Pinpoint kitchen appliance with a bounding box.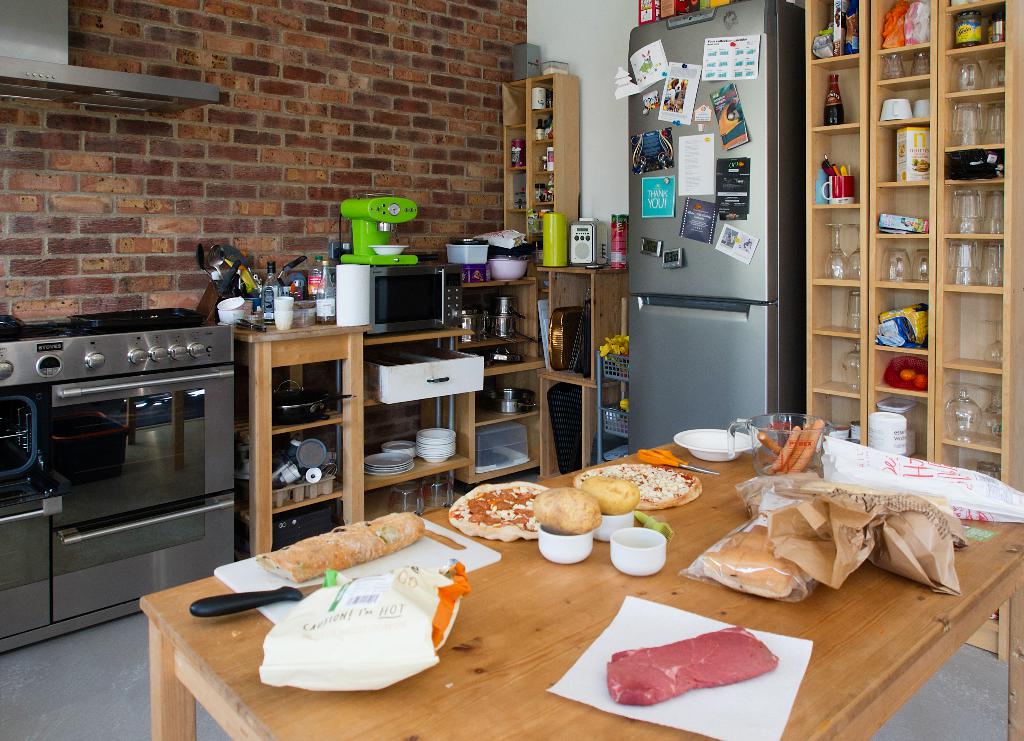
bbox(846, 346, 860, 393).
